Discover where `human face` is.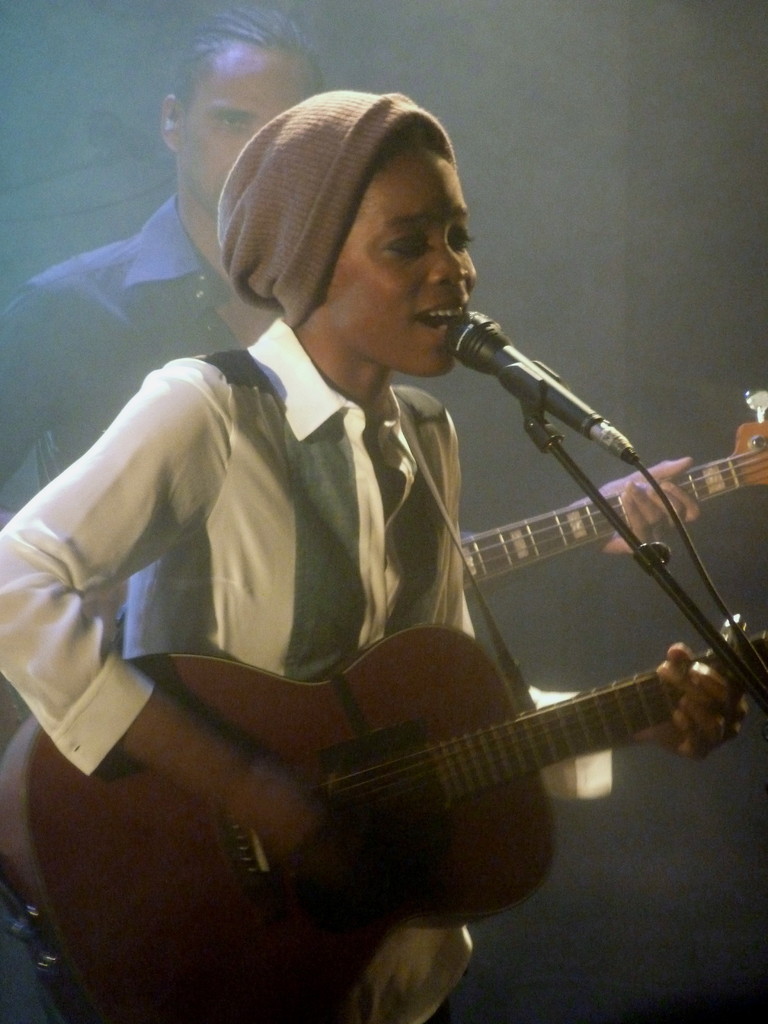
Discovered at x1=324, y1=125, x2=471, y2=385.
